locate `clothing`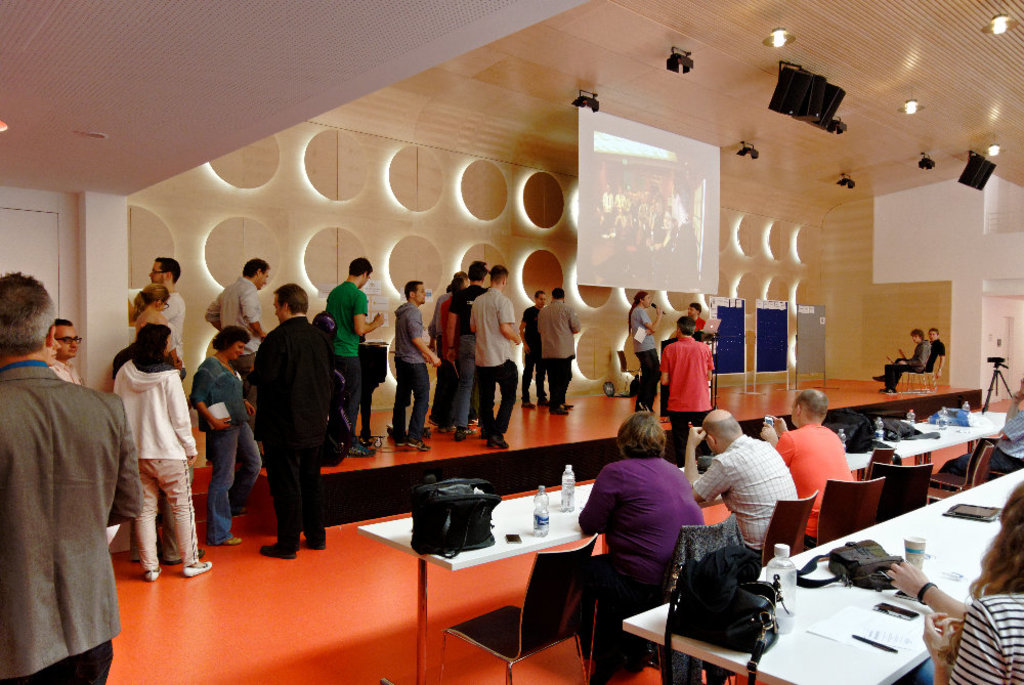
<region>897, 336, 946, 370</region>
